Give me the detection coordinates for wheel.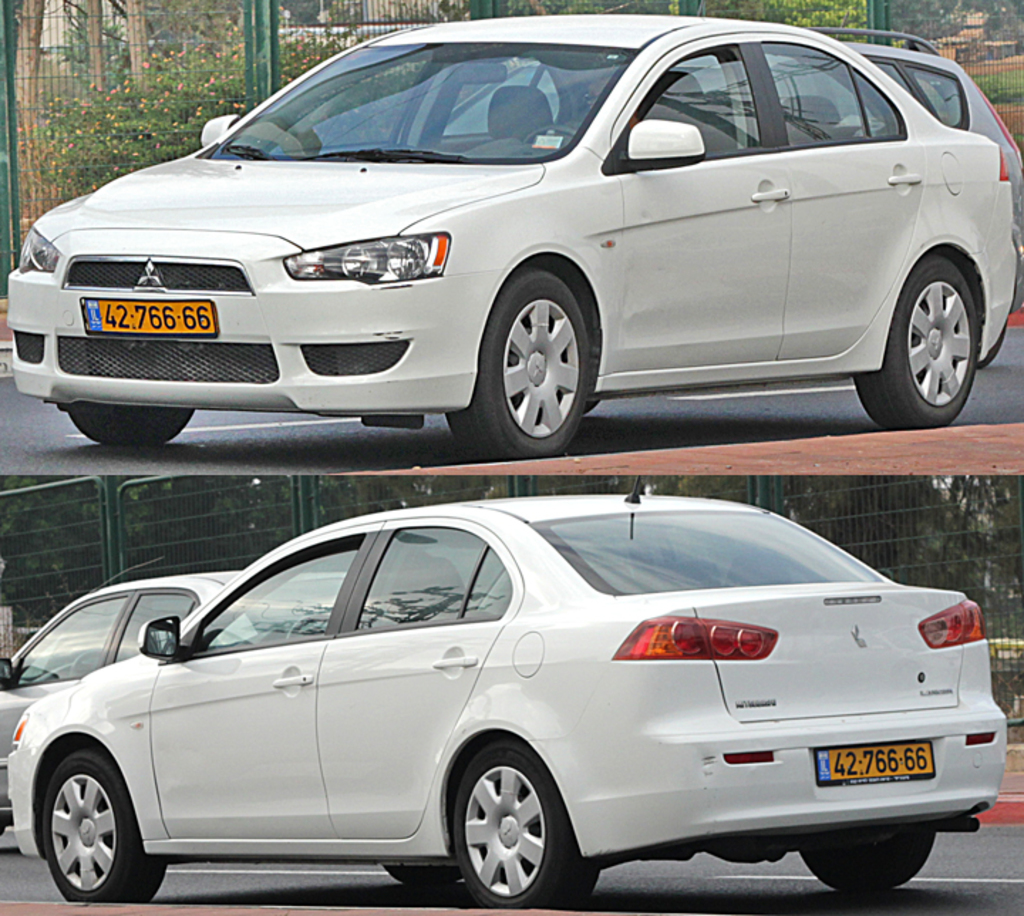
(447, 266, 589, 461).
